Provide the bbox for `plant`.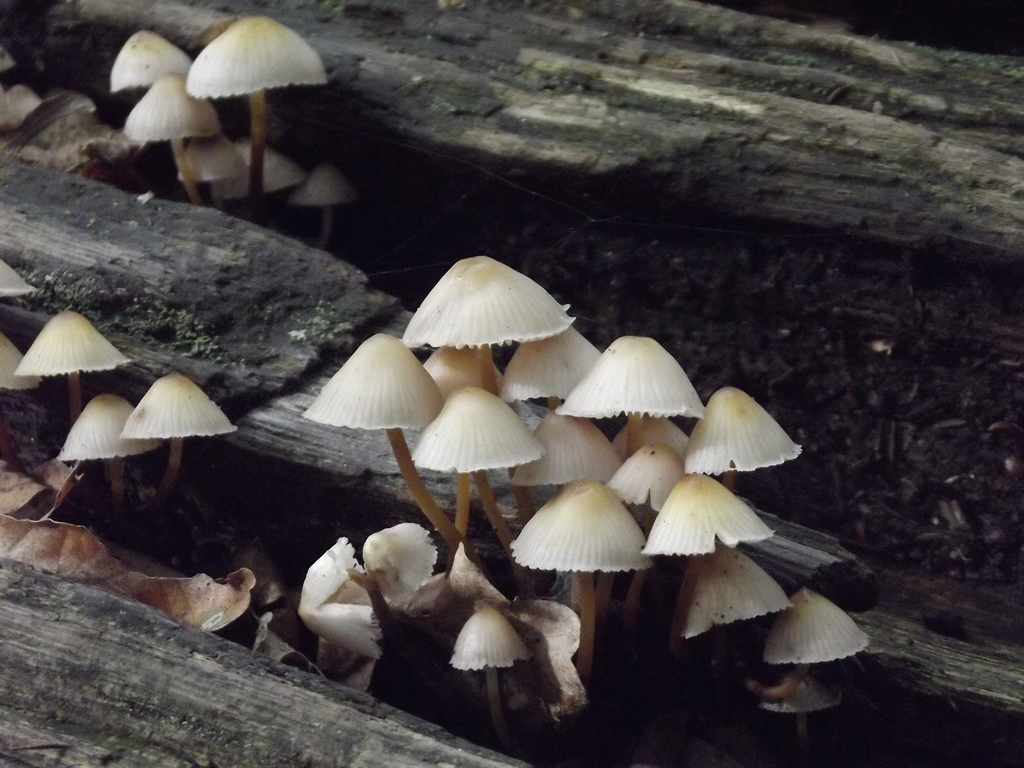
region(680, 379, 809, 492).
